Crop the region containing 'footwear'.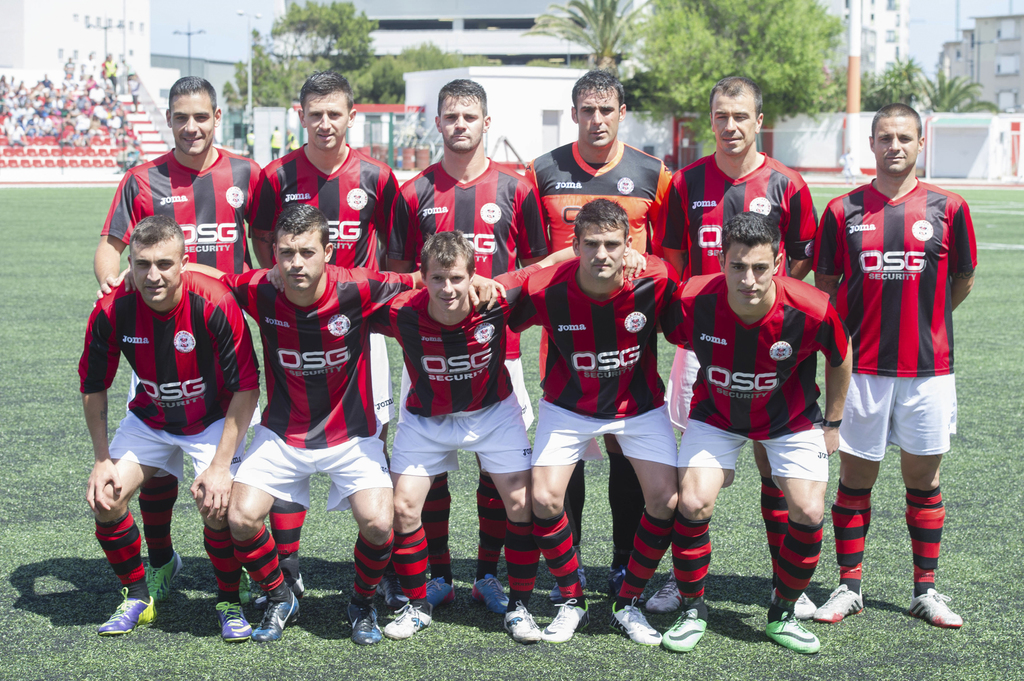
Crop region: 554:565:589:600.
